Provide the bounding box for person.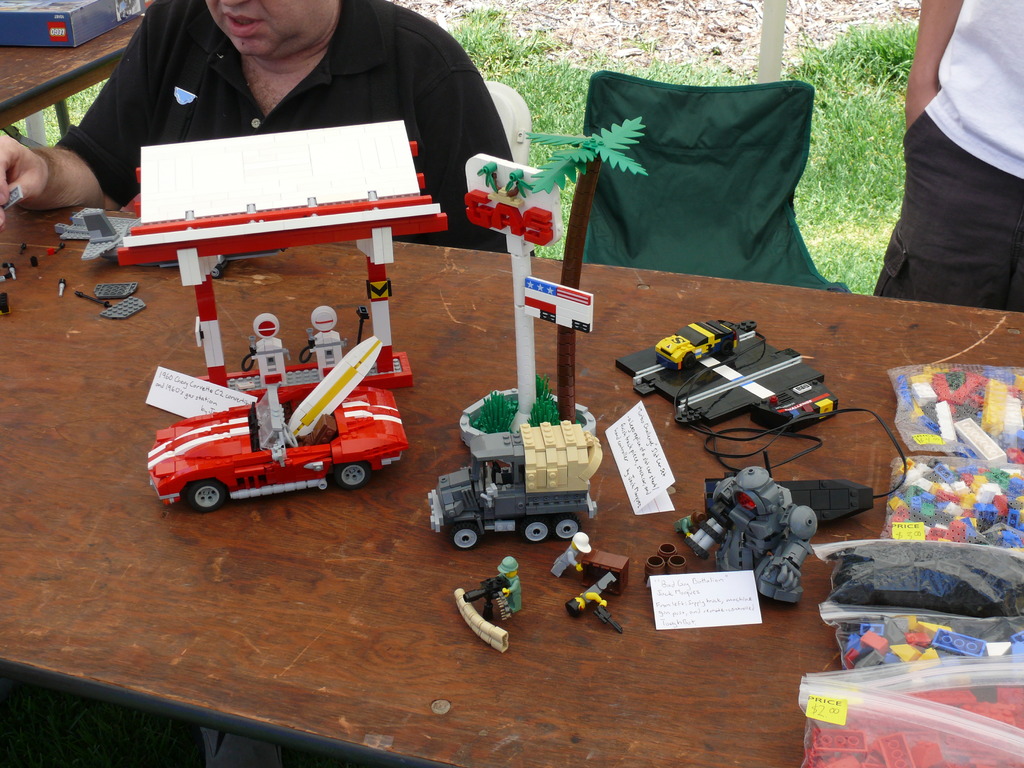
bbox(870, 0, 1023, 315).
